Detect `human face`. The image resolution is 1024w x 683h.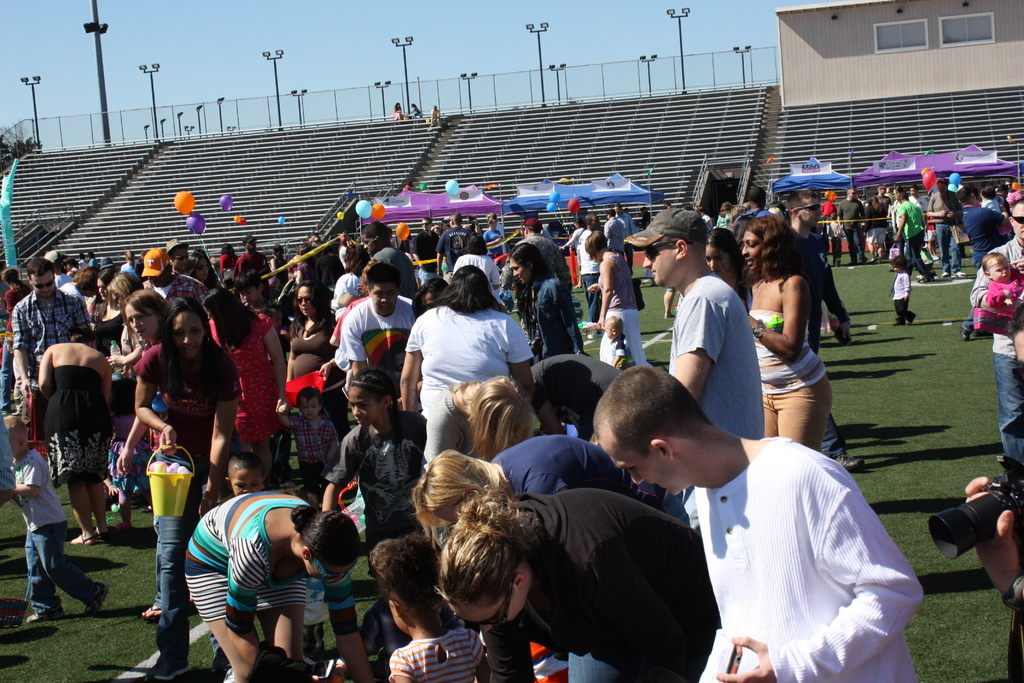
crop(591, 215, 603, 229).
